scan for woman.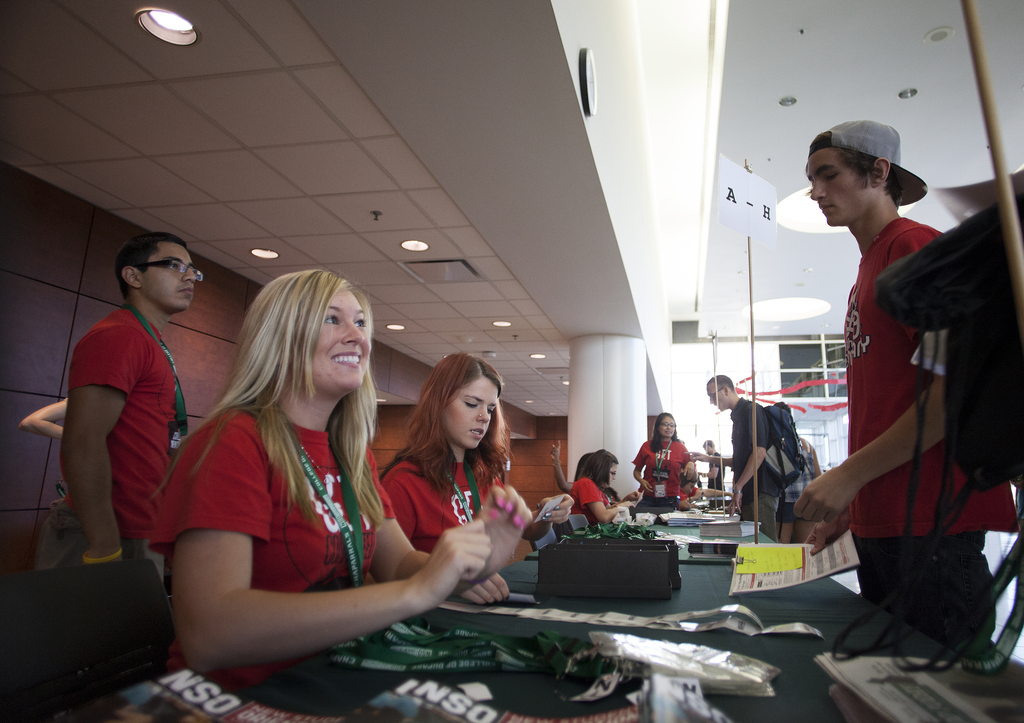
Scan result: left=632, top=411, right=704, bottom=521.
